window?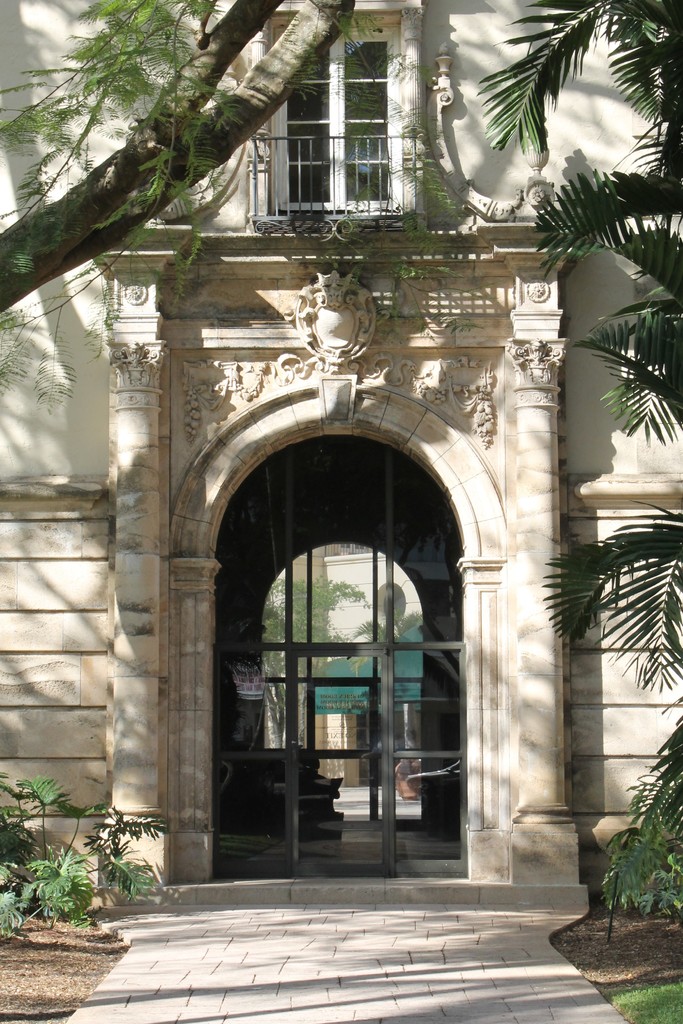
x1=267 y1=1 x2=411 y2=211
